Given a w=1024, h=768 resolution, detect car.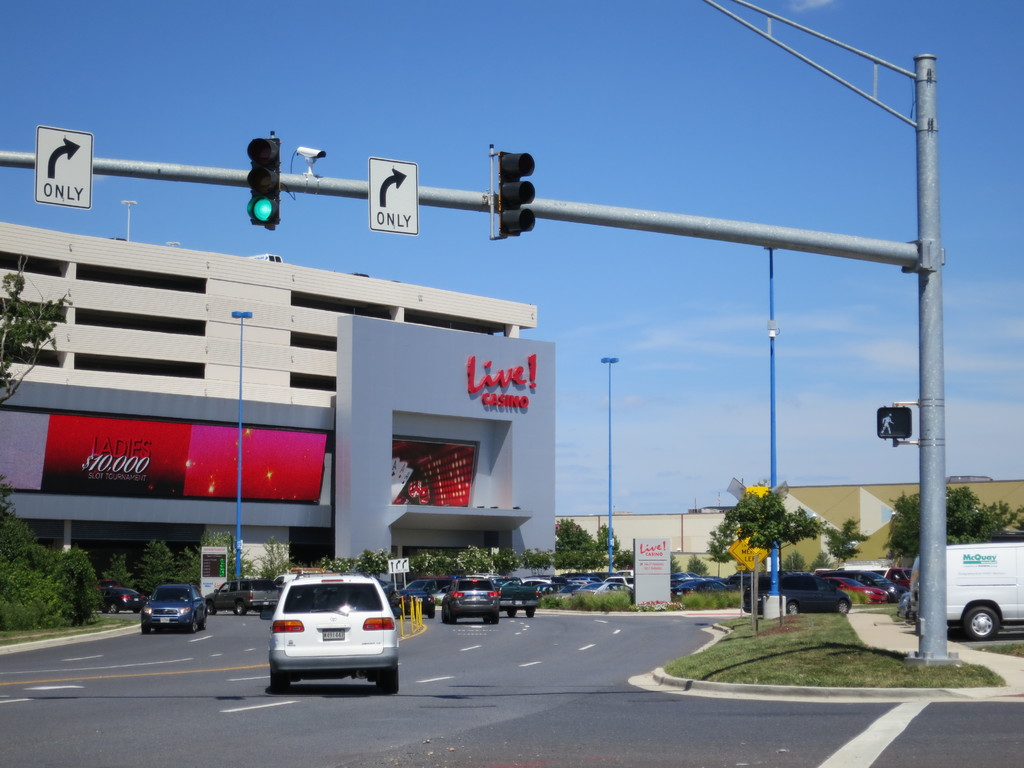
l=673, t=579, r=742, b=598.
